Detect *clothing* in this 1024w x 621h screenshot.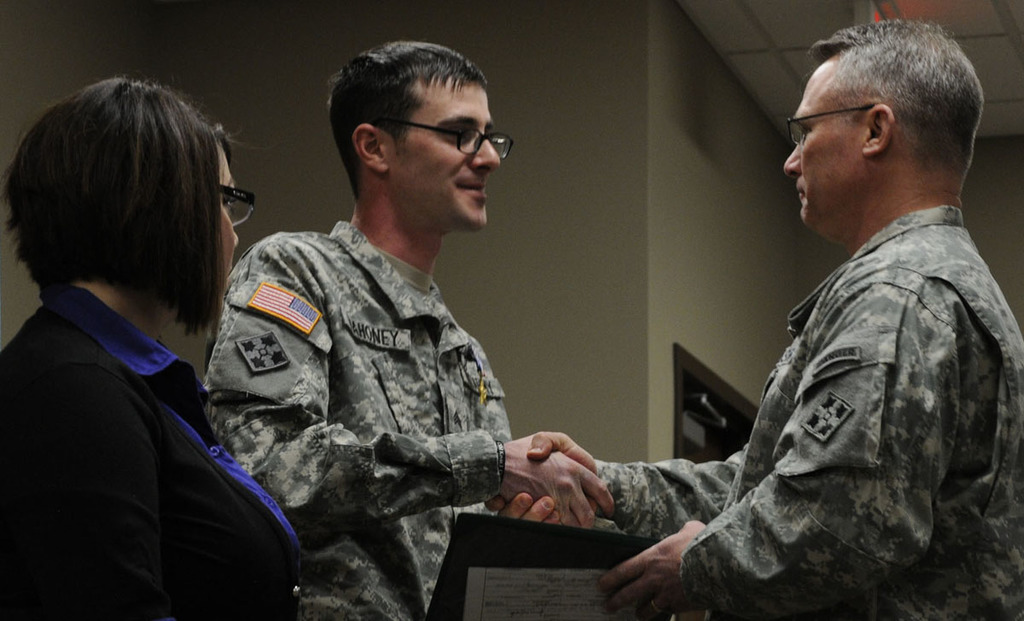
Detection: bbox(599, 203, 1023, 620).
